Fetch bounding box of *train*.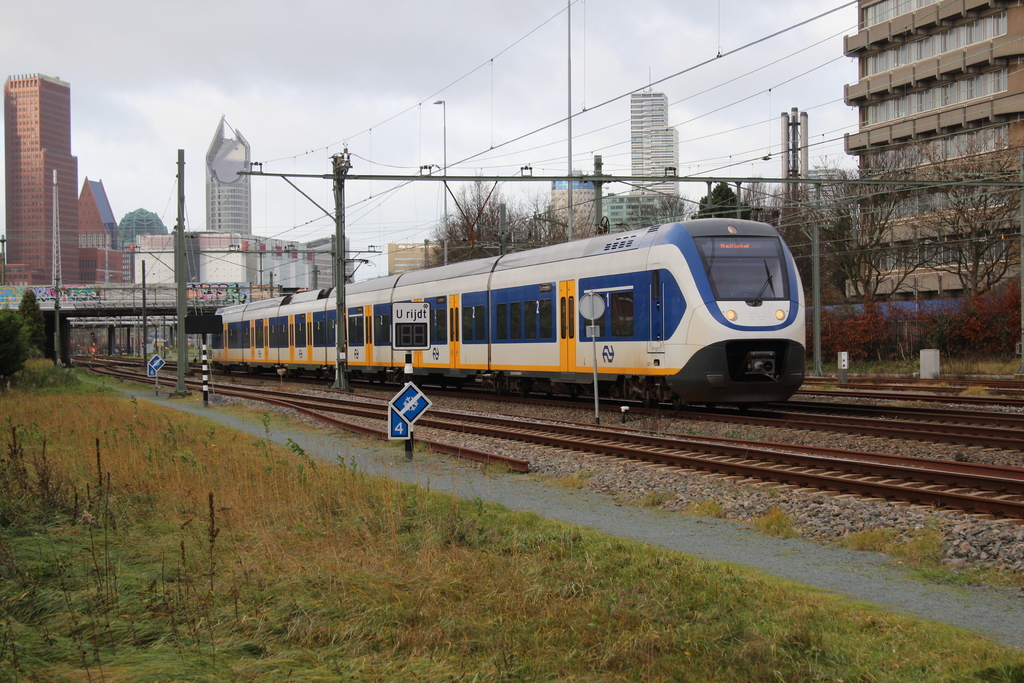
Bbox: 199:220:805:404.
